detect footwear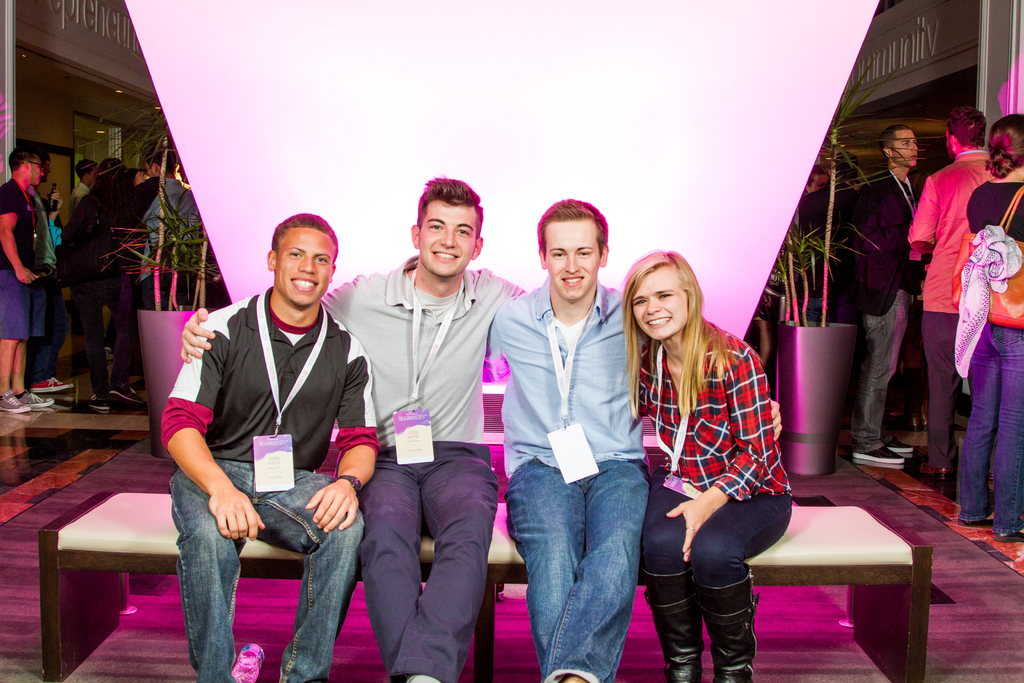
<region>82, 392, 112, 415</region>
